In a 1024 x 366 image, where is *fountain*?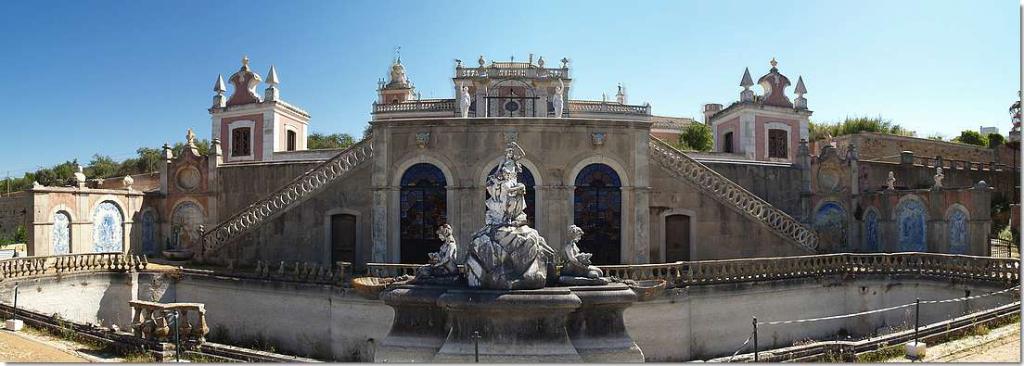
368, 139, 661, 351.
